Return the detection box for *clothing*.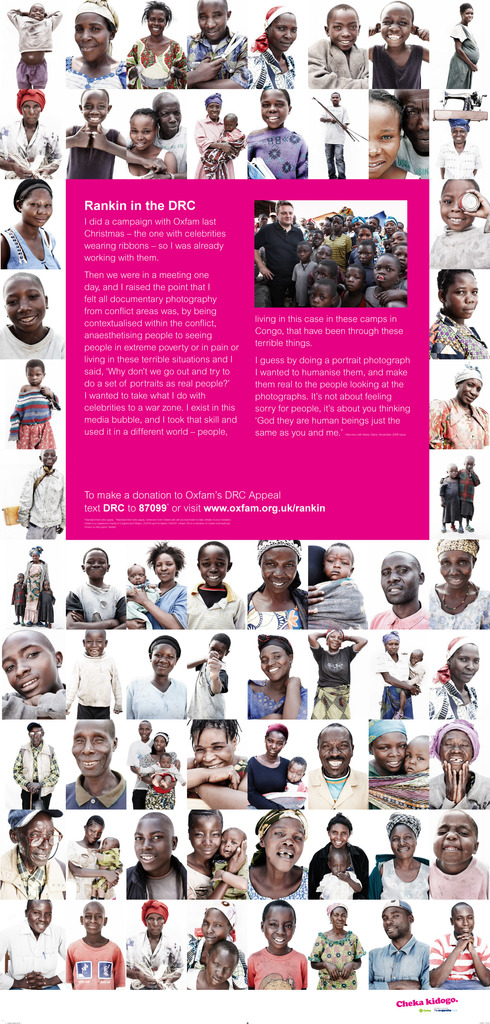
(437, 134, 486, 180).
